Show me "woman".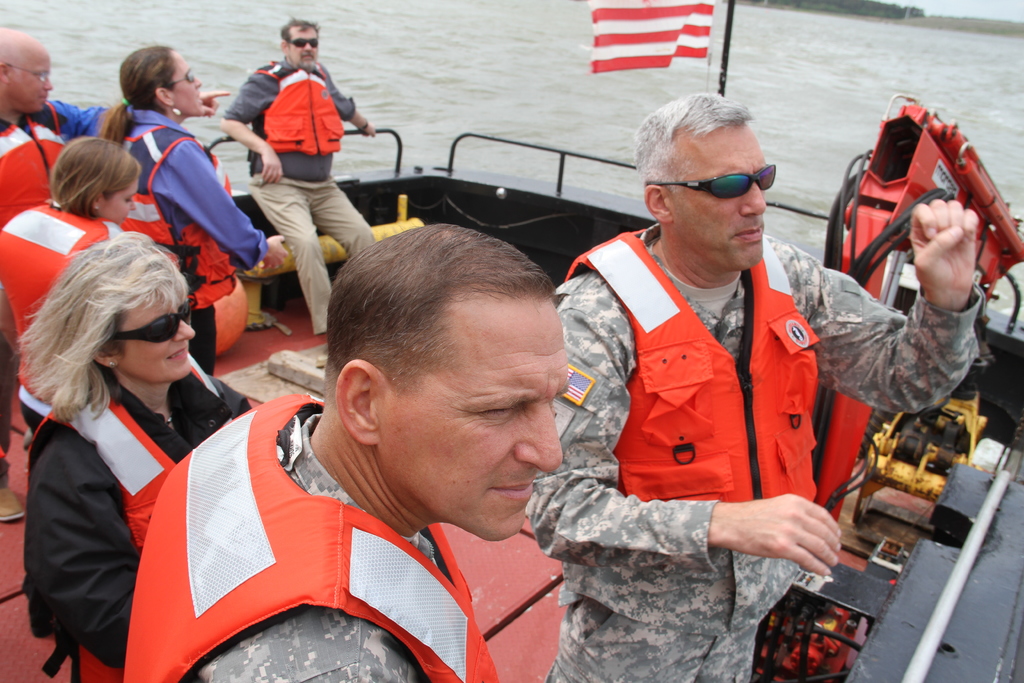
"woman" is here: BBox(93, 39, 299, 382).
